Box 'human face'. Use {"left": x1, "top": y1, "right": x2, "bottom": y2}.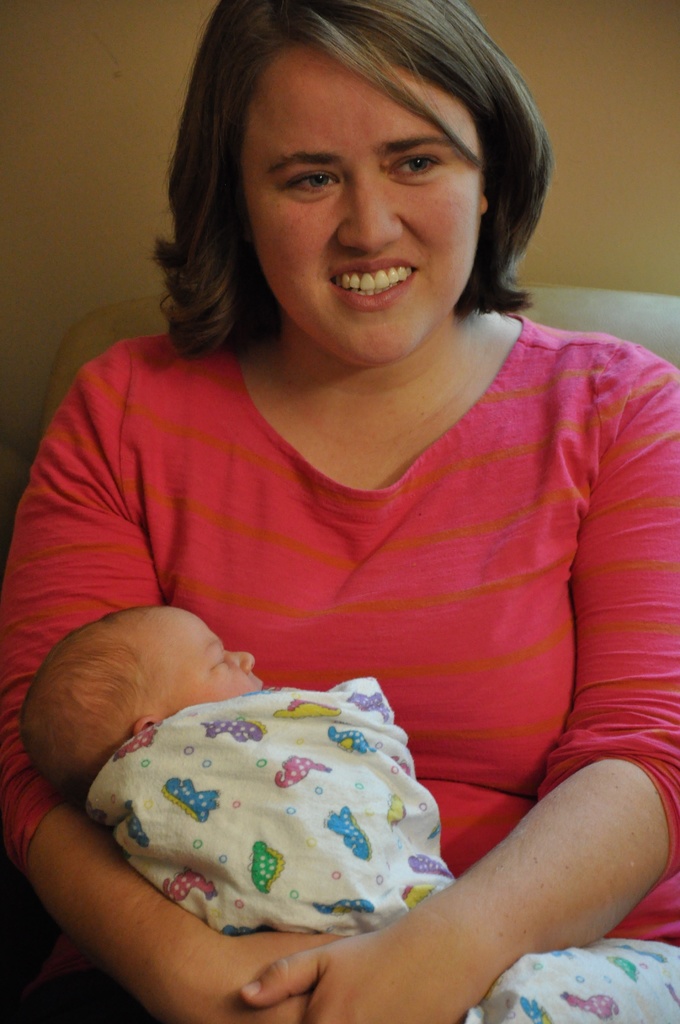
{"left": 238, "top": 39, "right": 480, "bottom": 373}.
